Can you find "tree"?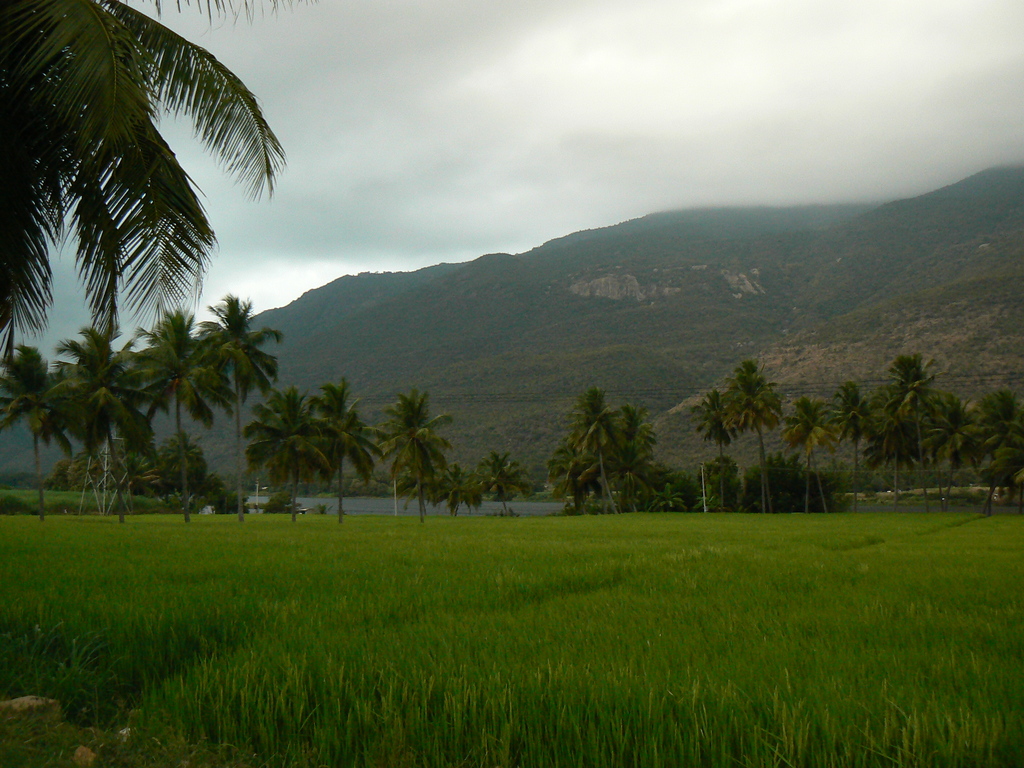
Yes, bounding box: box(877, 351, 930, 506).
